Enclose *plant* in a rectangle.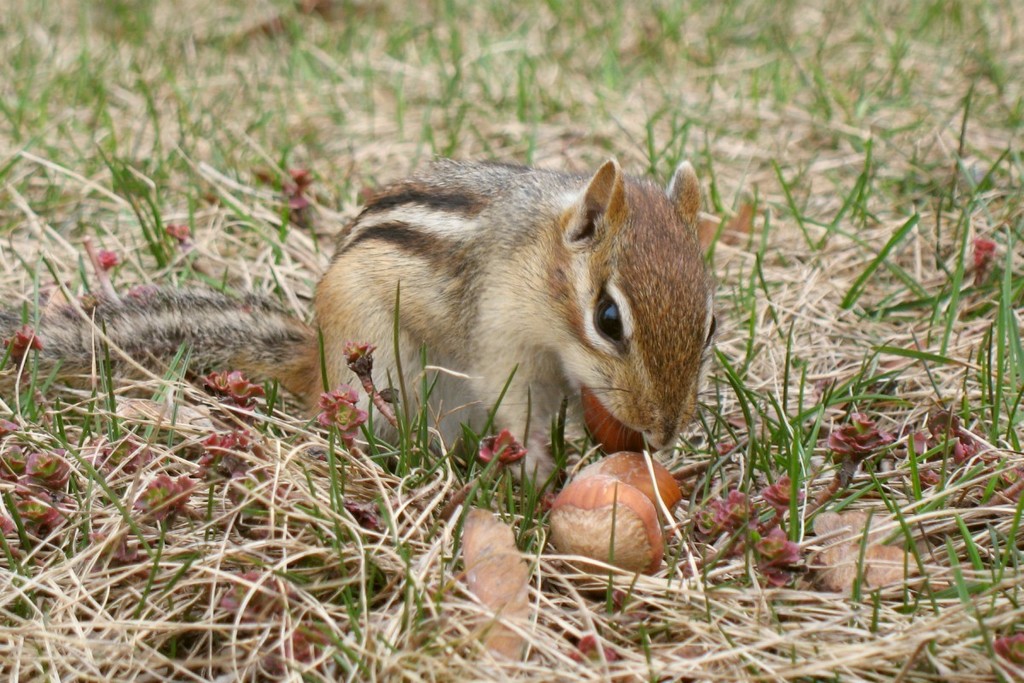
<region>6, 327, 55, 434</region>.
